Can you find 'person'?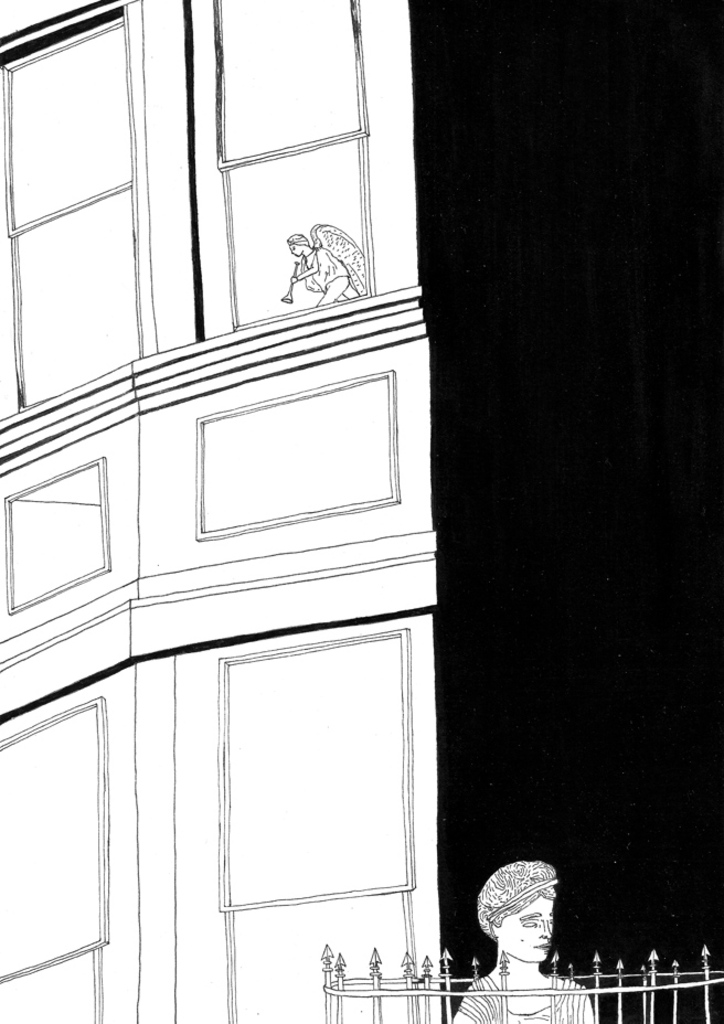
Yes, bounding box: BBox(274, 225, 353, 311).
